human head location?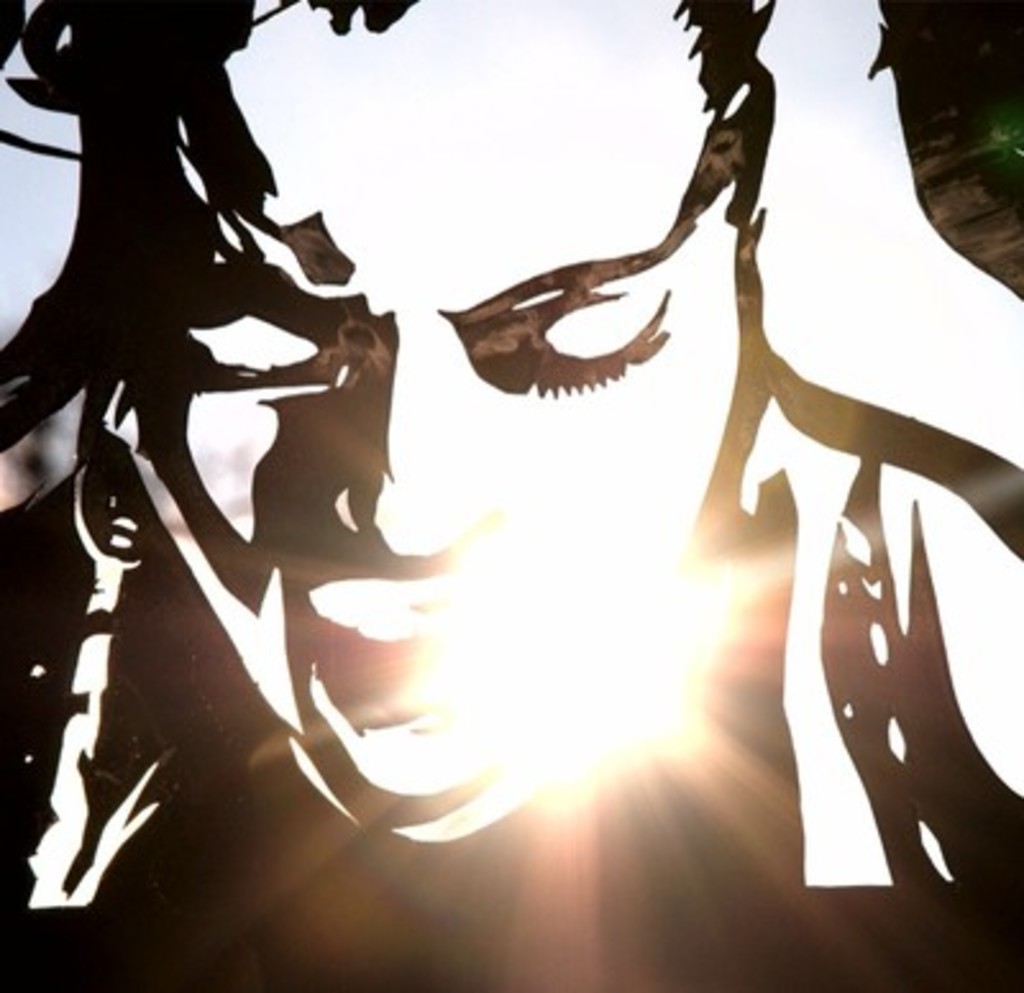
(0,0,773,824)
